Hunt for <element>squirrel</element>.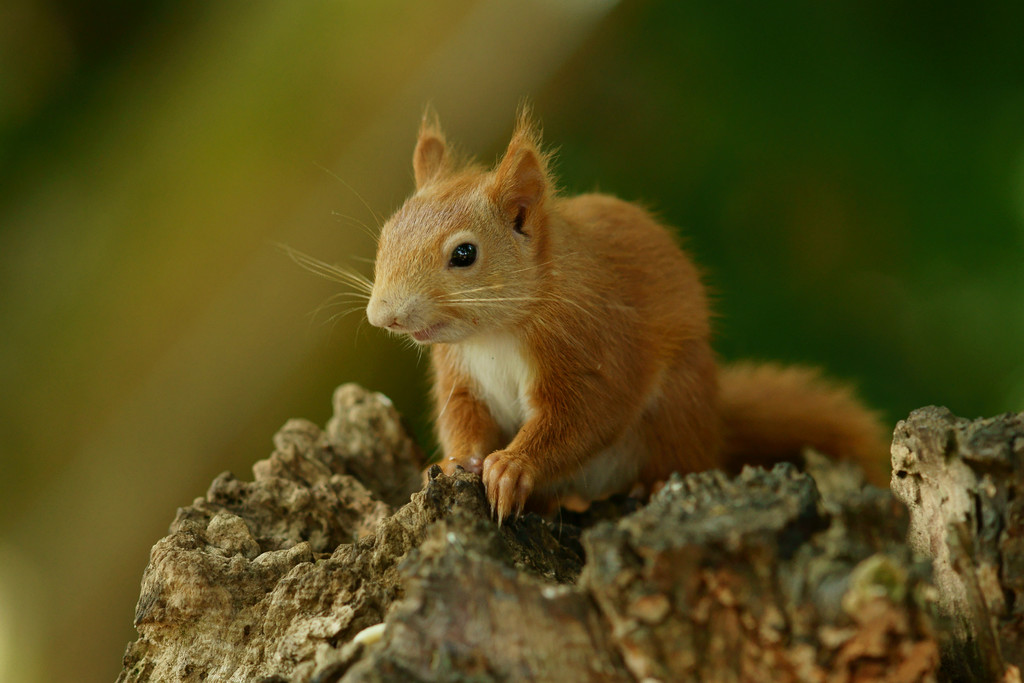
Hunted down at [x1=271, y1=92, x2=903, y2=524].
